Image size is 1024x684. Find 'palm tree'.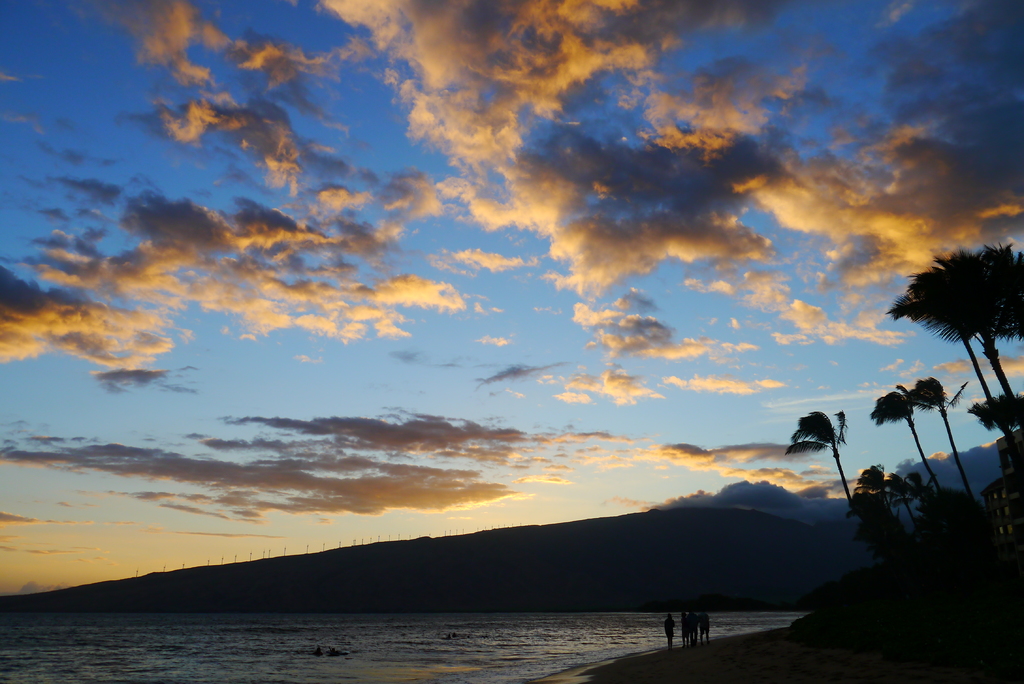
964 377 1023 459.
